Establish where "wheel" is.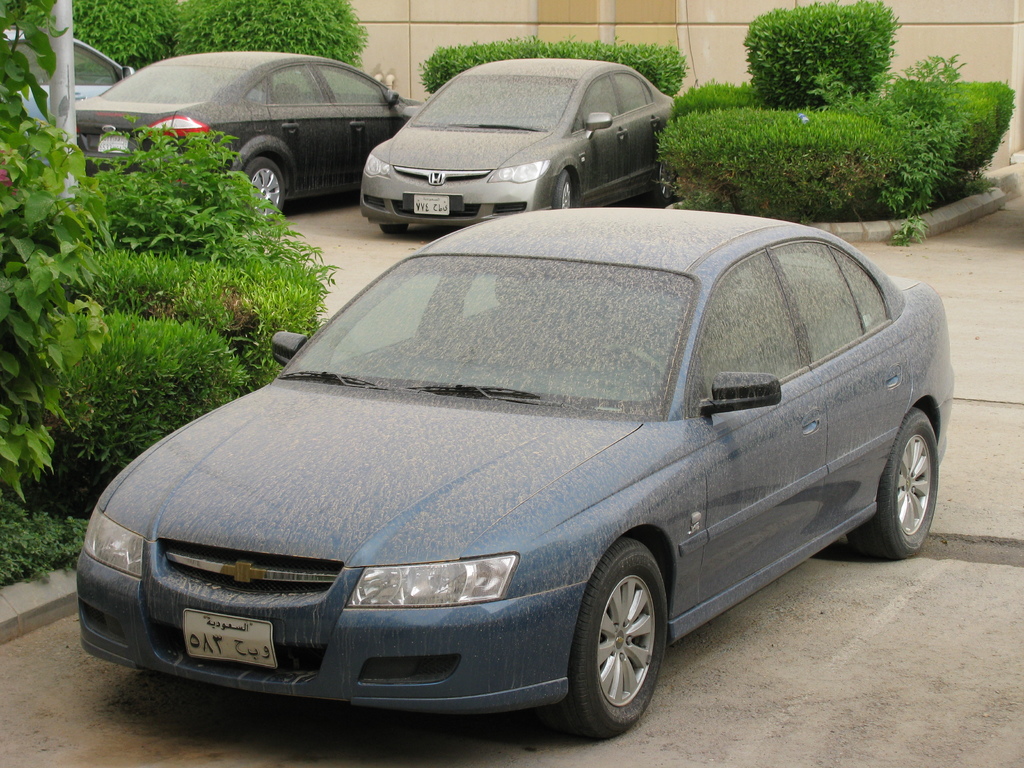
Established at box(248, 156, 292, 211).
